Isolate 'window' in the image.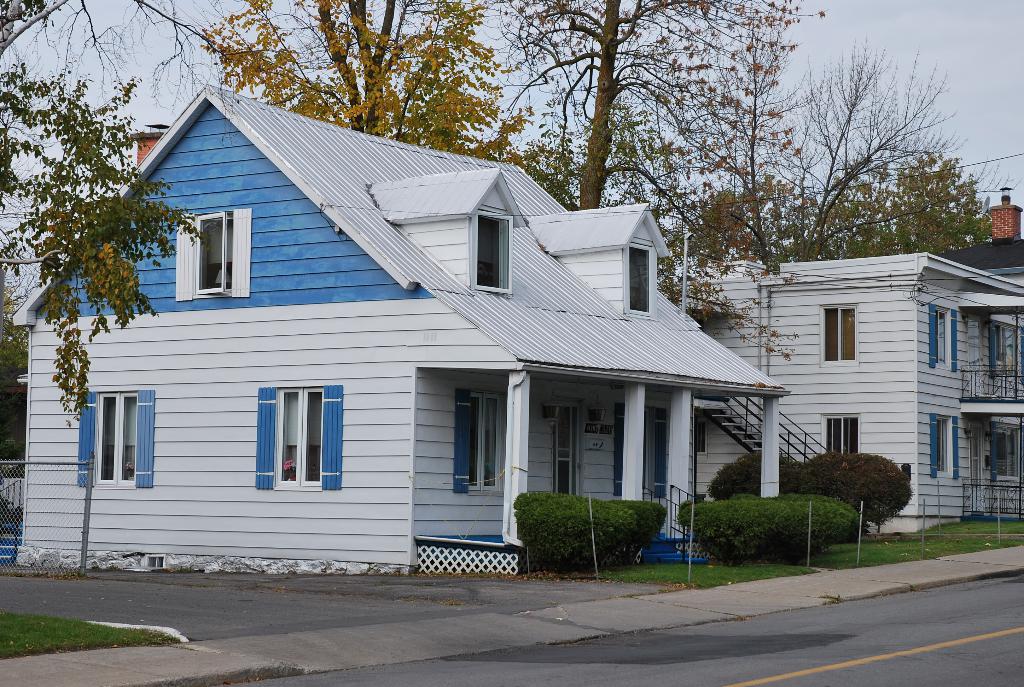
Isolated region: crop(67, 380, 165, 500).
